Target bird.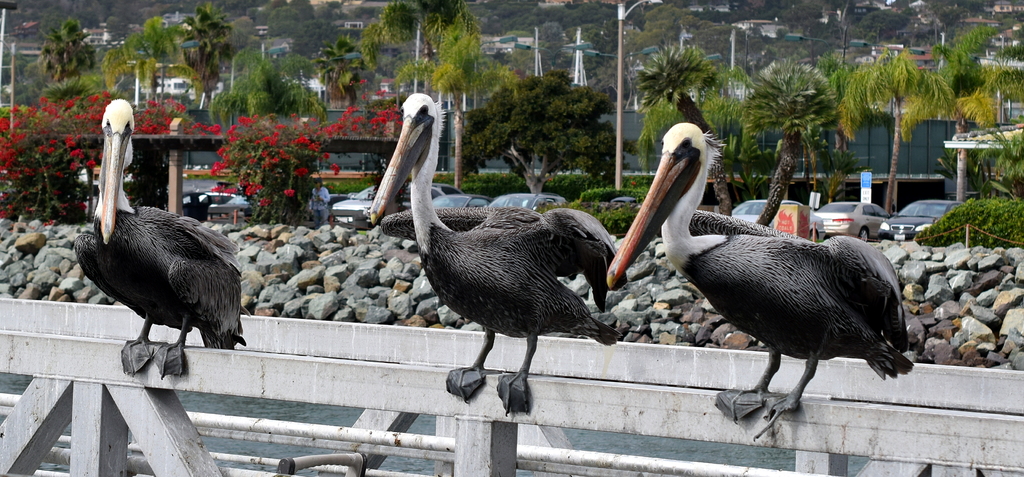
Target region: 70,95,249,382.
